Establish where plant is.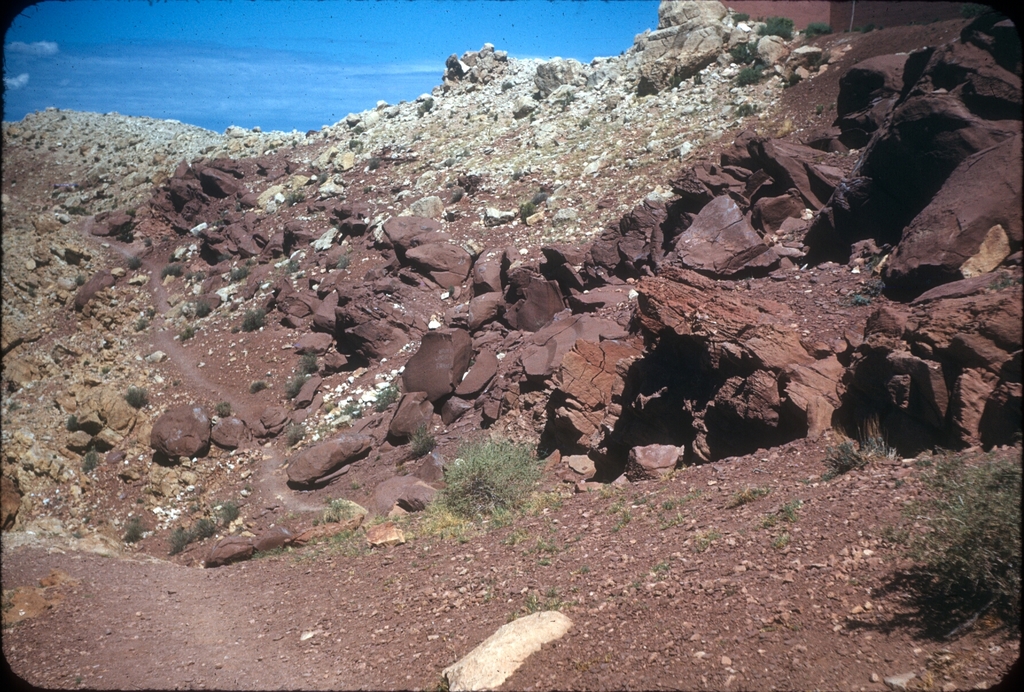
Established at bbox=[737, 101, 761, 120].
